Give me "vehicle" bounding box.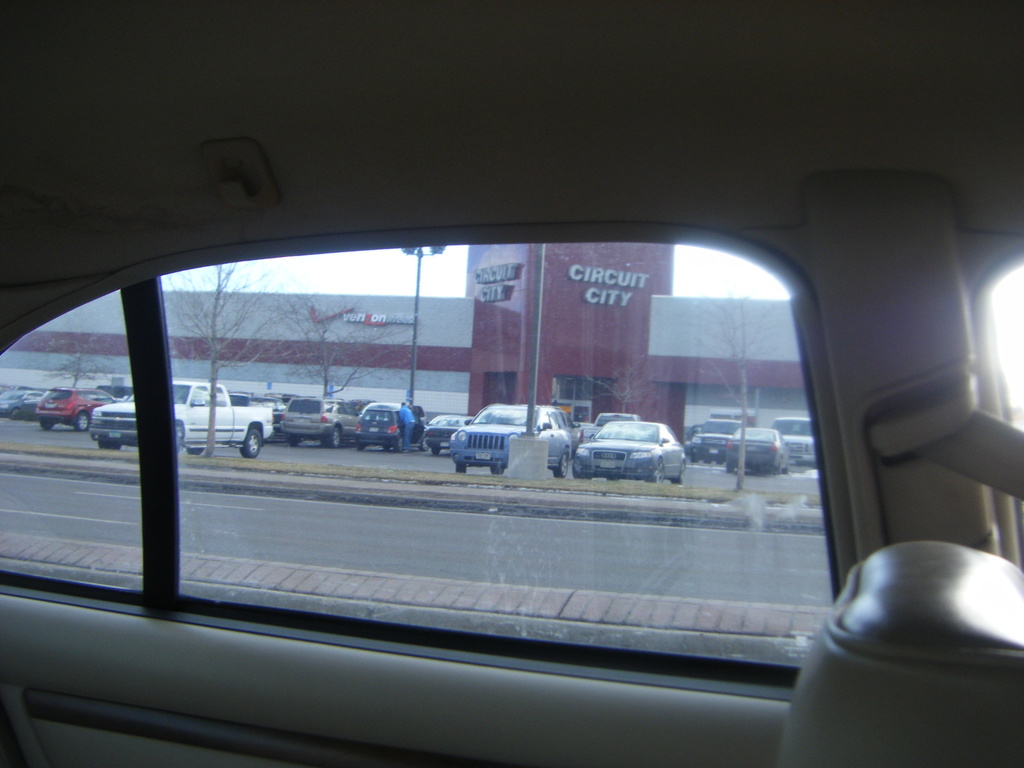
451,401,570,472.
